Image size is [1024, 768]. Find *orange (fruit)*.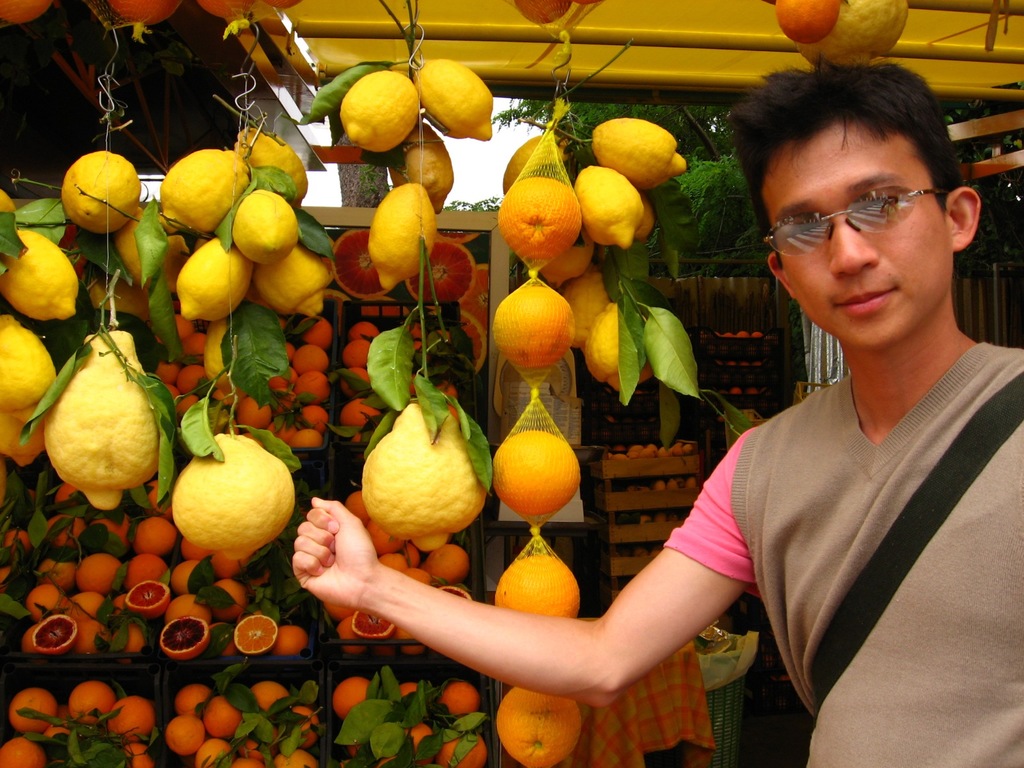
x1=169 y1=683 x2=206 y2=720.
